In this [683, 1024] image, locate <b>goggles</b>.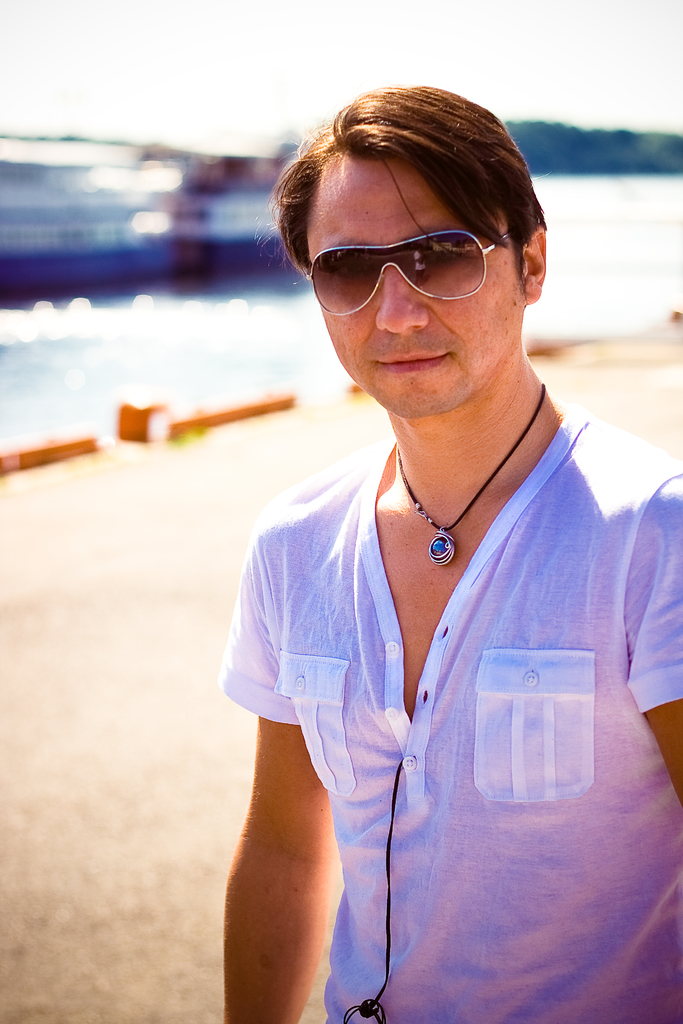
Bounding box: 301, 204, 536, 298.
